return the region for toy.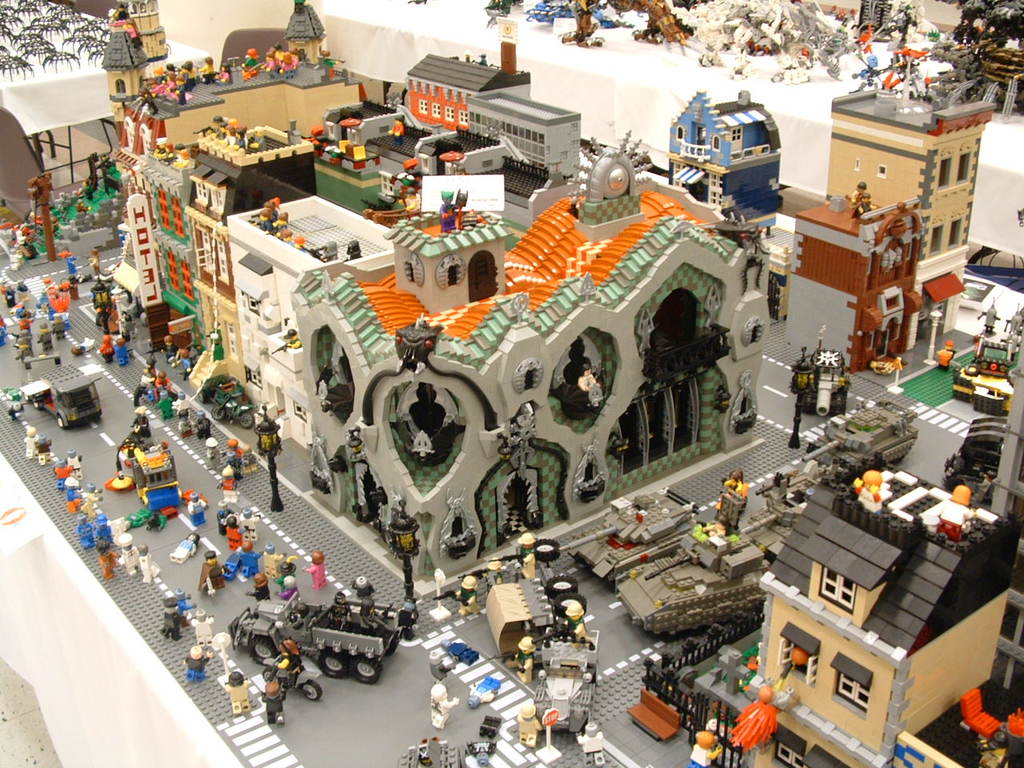
bbox=[442, 635, 478, 670].
